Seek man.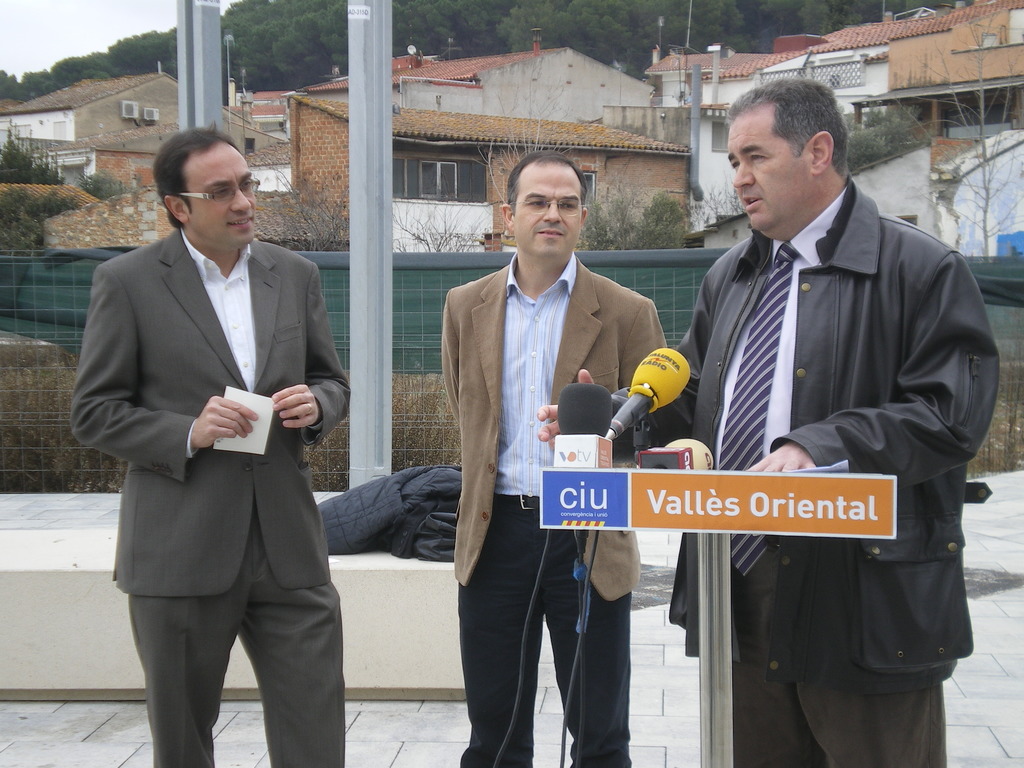
BBox(63, 122, 355, 767).
